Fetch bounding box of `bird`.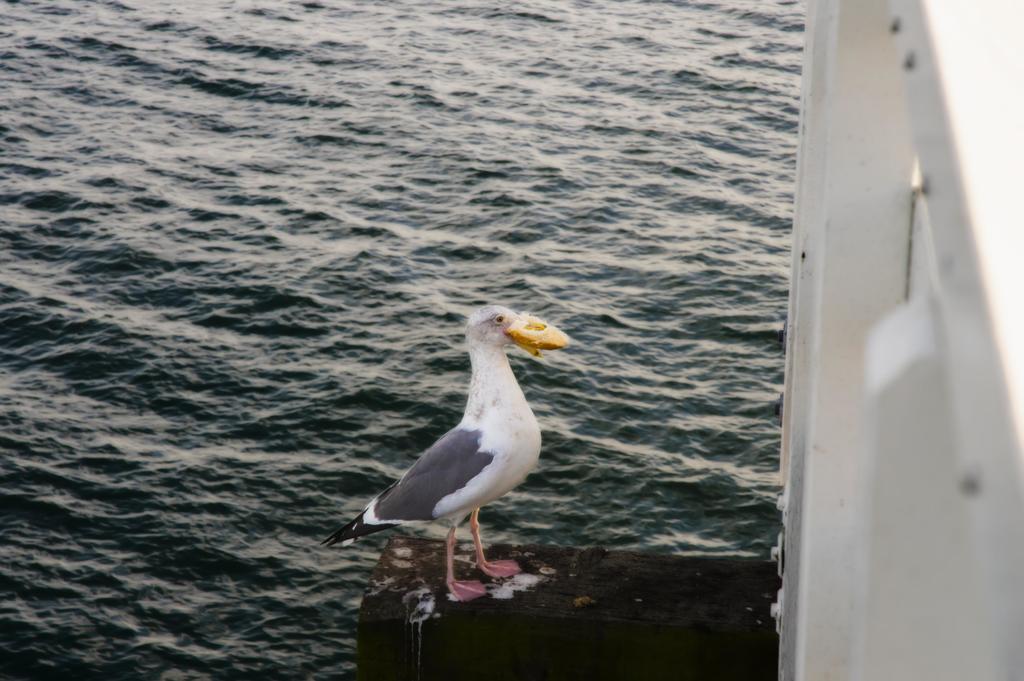
Bbox: [x1=301, y1=297, x2=582, y2=607].
